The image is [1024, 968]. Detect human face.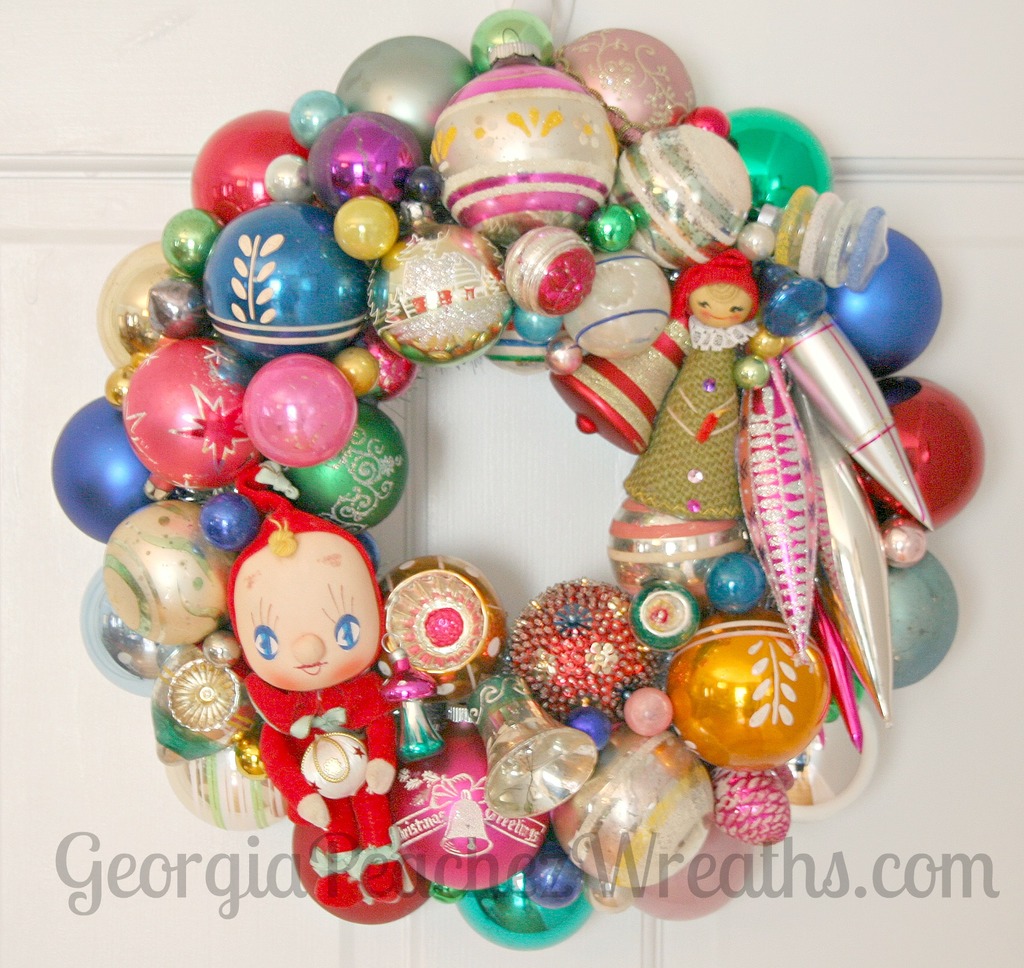
Detection: Rect(233, 531, 372, 689).
